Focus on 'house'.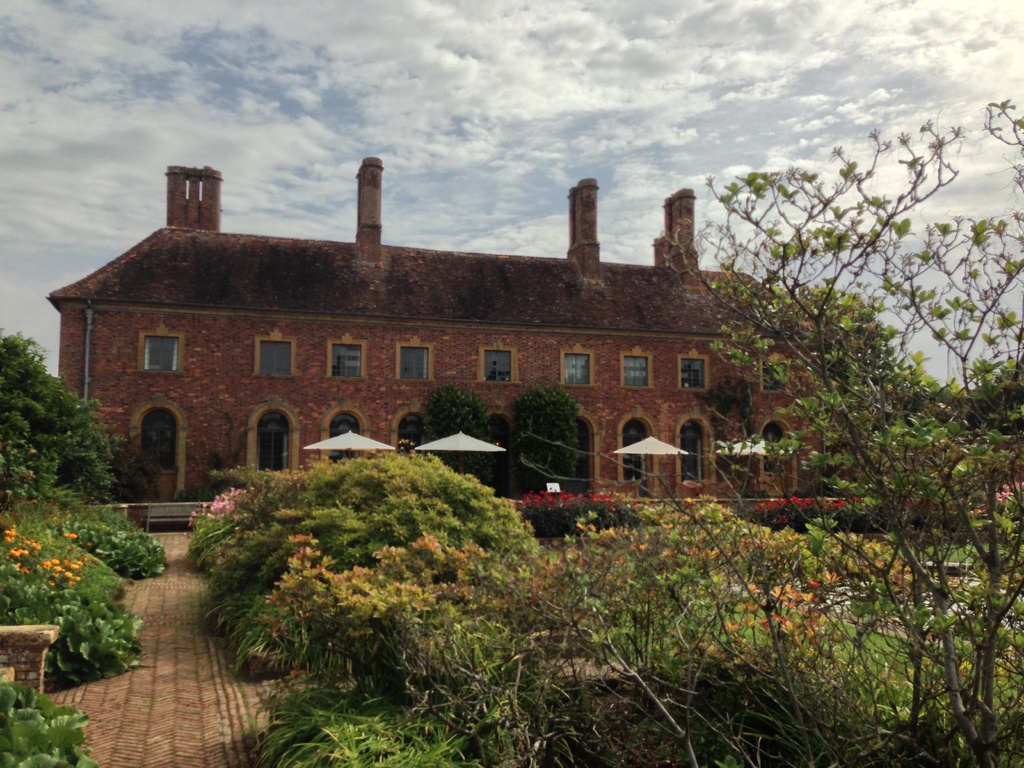
Focused at <bbox>49, 143, 906, 529</bbox>.
